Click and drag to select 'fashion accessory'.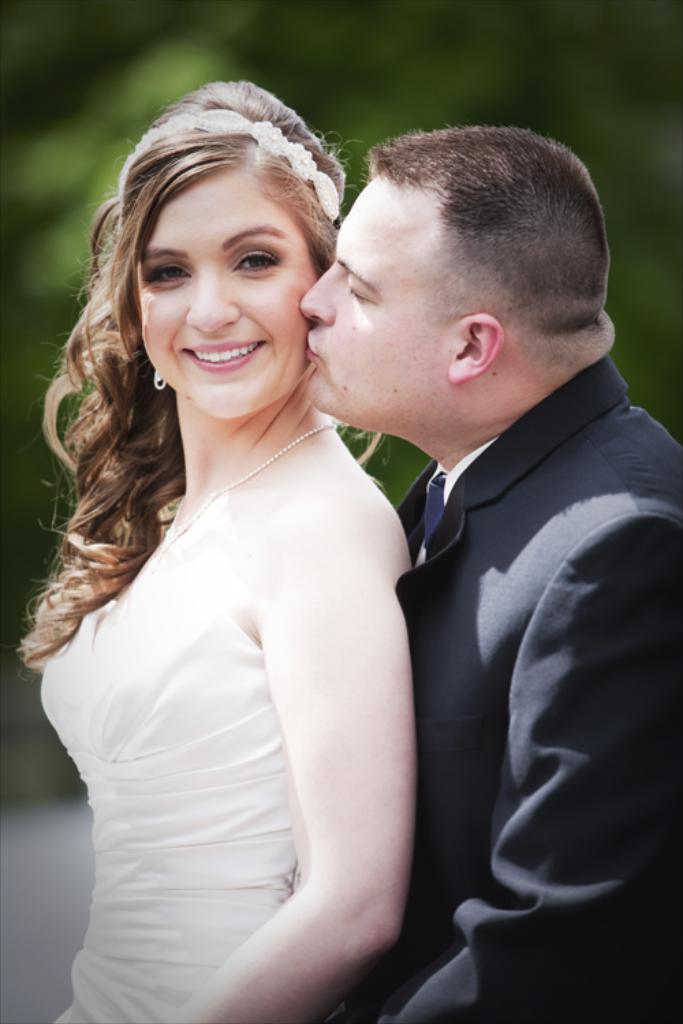
Selection: [left=425, top=472, right=444, bottom=549].
